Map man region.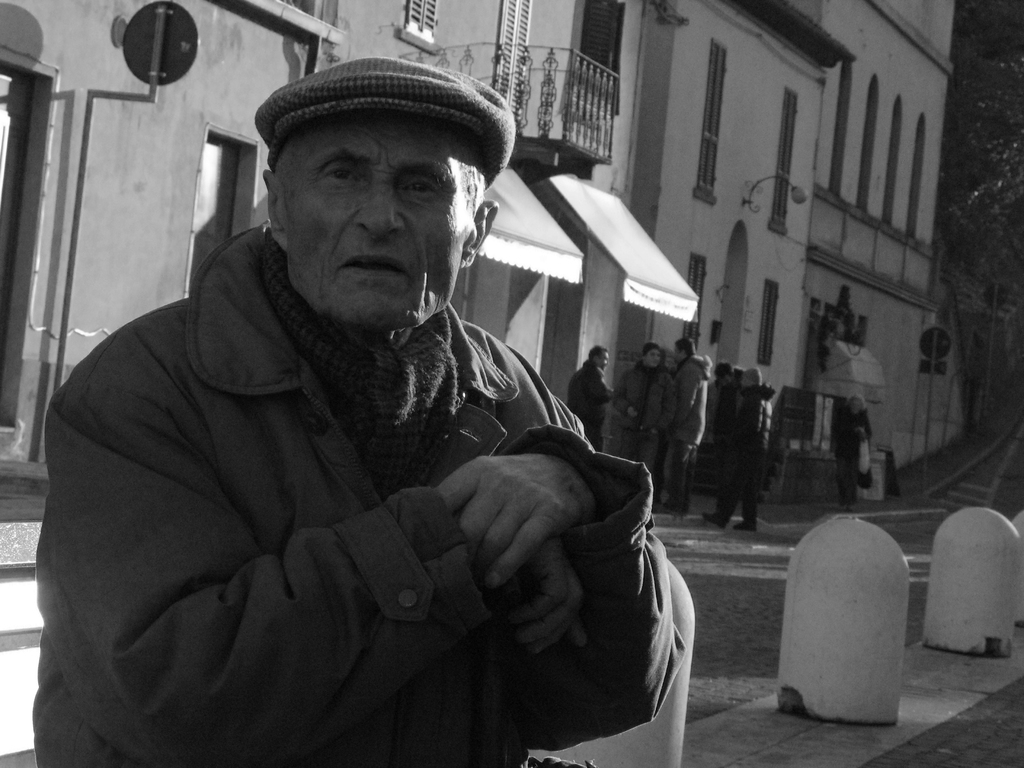
Mapped to 668:336:712:509.
